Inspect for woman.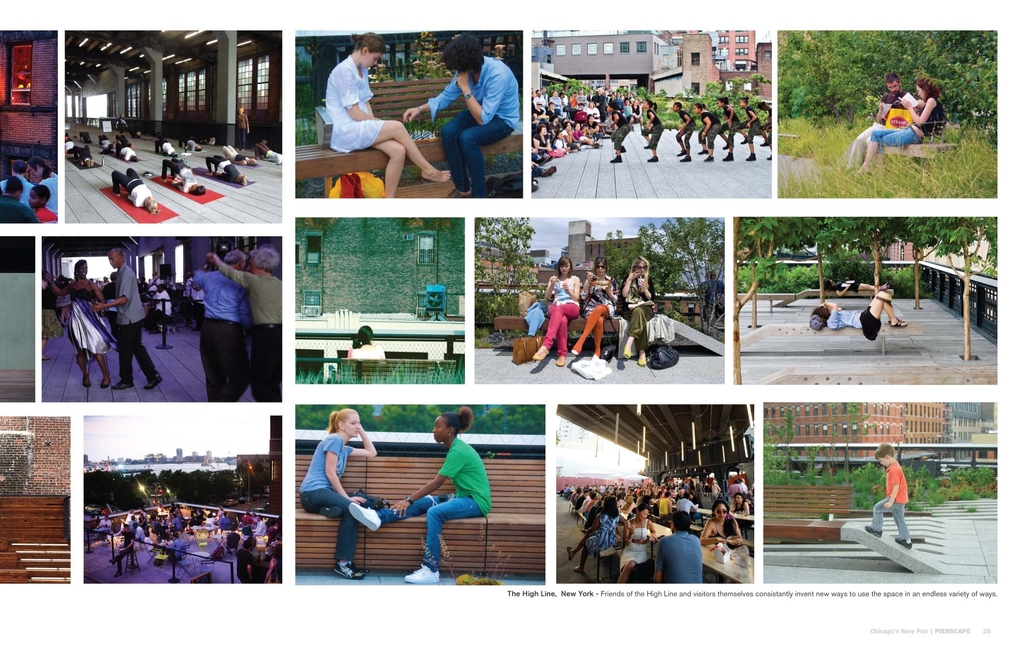
Inspection: bbox=[157, 157, 206, 196].
